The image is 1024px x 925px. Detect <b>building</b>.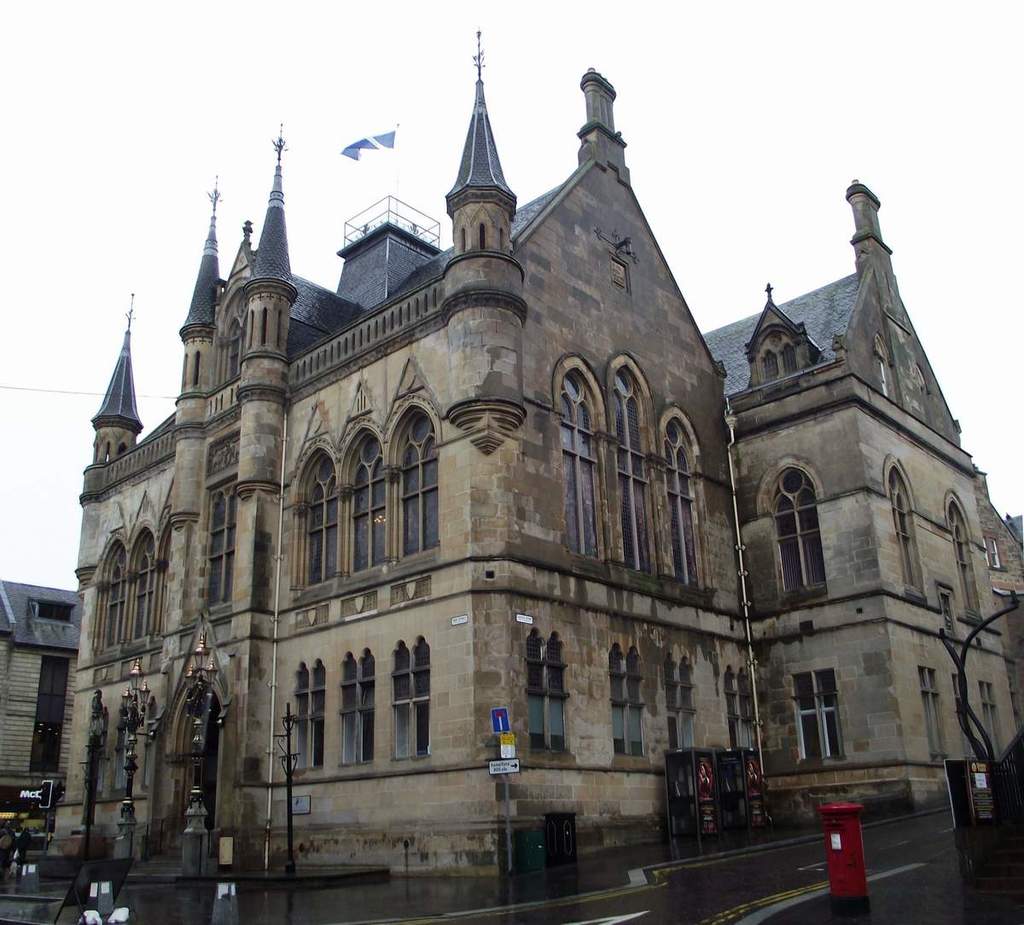
Detection: [0,573,79,822].
